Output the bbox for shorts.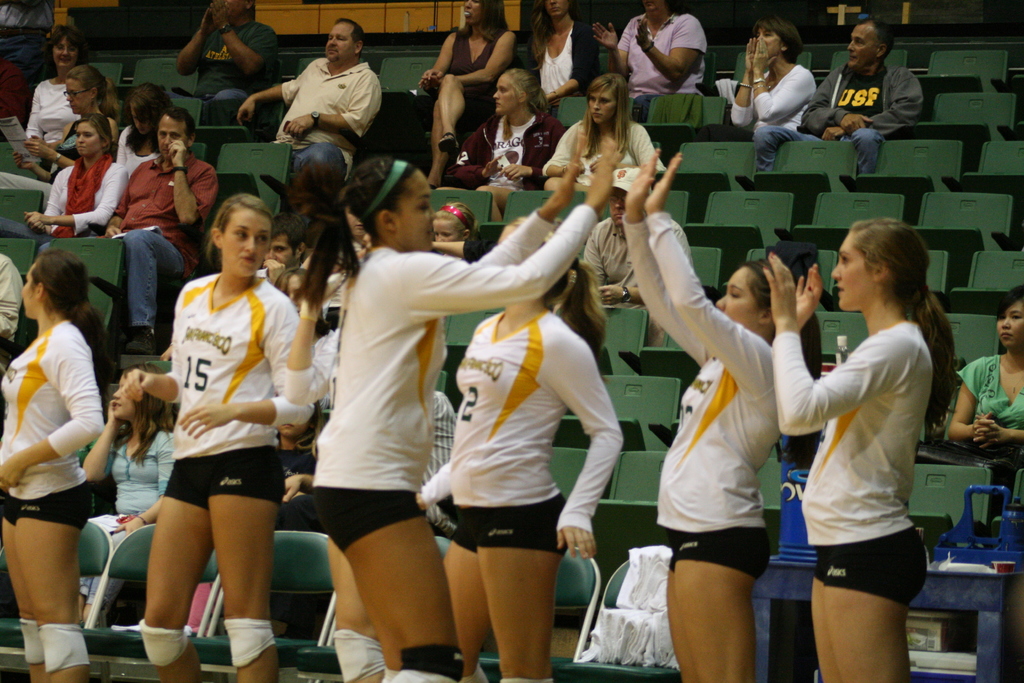
[x1=161, y1=448, x2=286, y2=509].
